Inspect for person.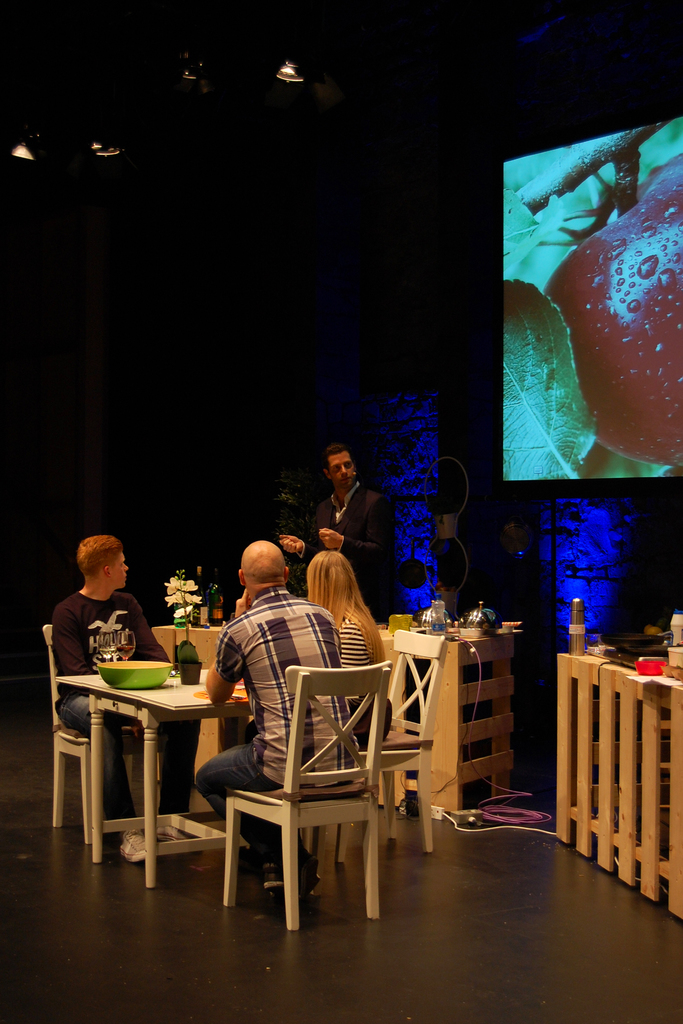
Inspection: locate(311, 543, 388, 780).
